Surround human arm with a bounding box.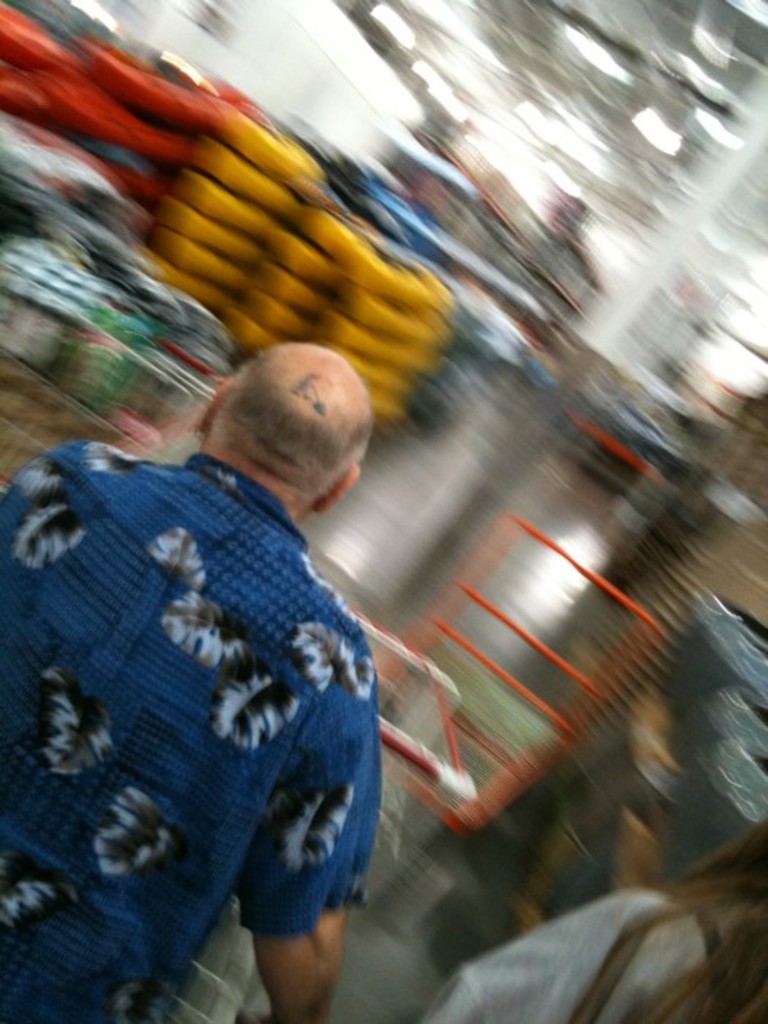
[417,894,682,1023].
